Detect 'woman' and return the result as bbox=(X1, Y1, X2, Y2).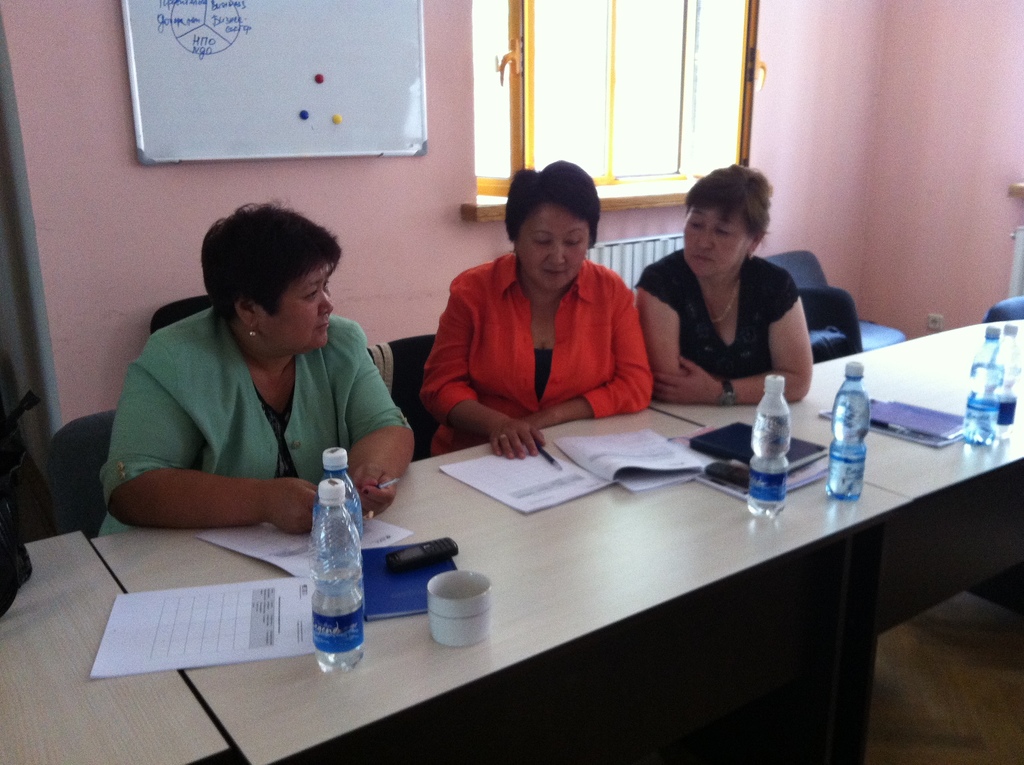
bbox=(413, 161, 657, 464).
